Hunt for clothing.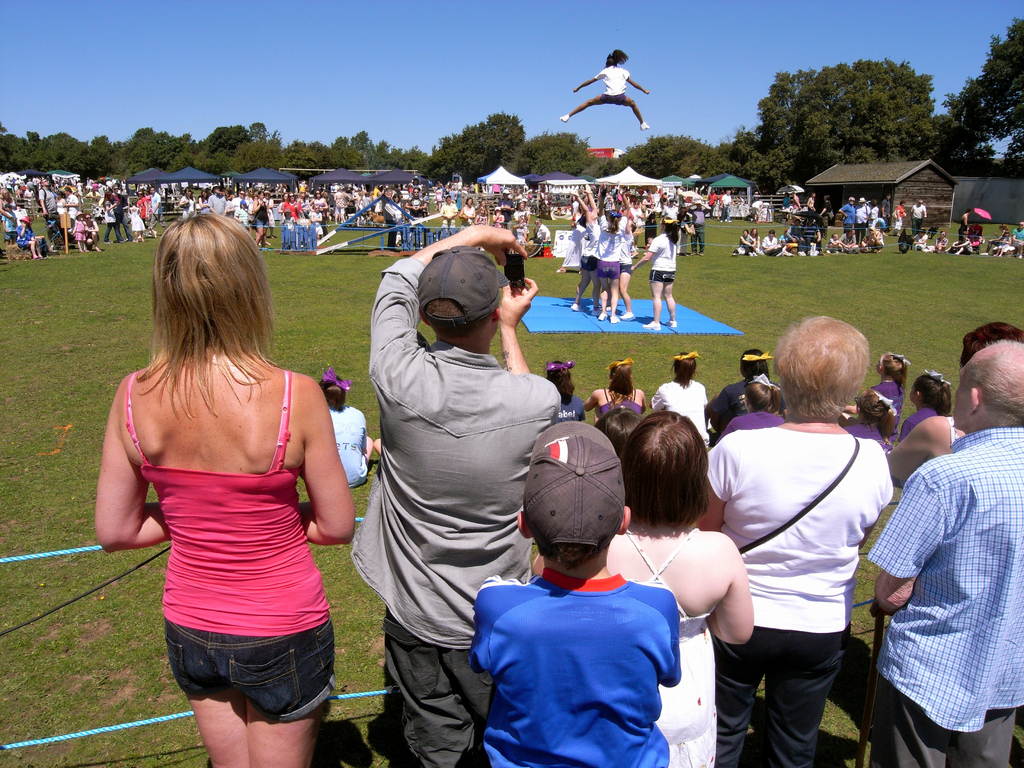
Hunted down at 612:518:717:767.
